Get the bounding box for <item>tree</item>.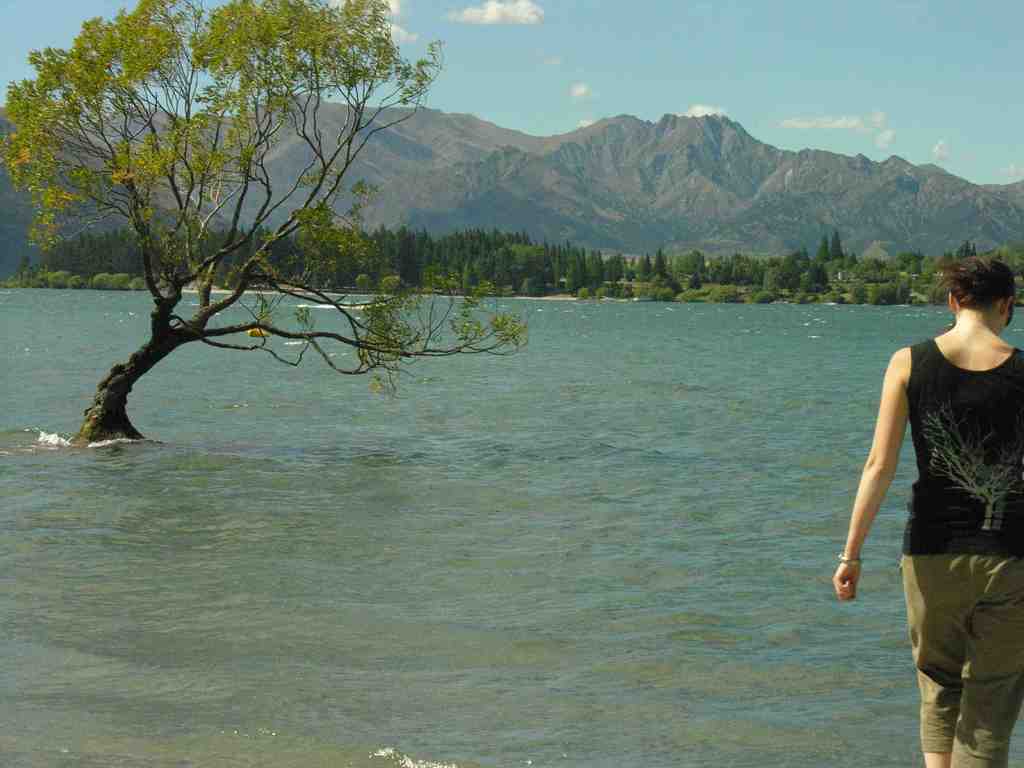
detection(956, 241, 976, 257).
